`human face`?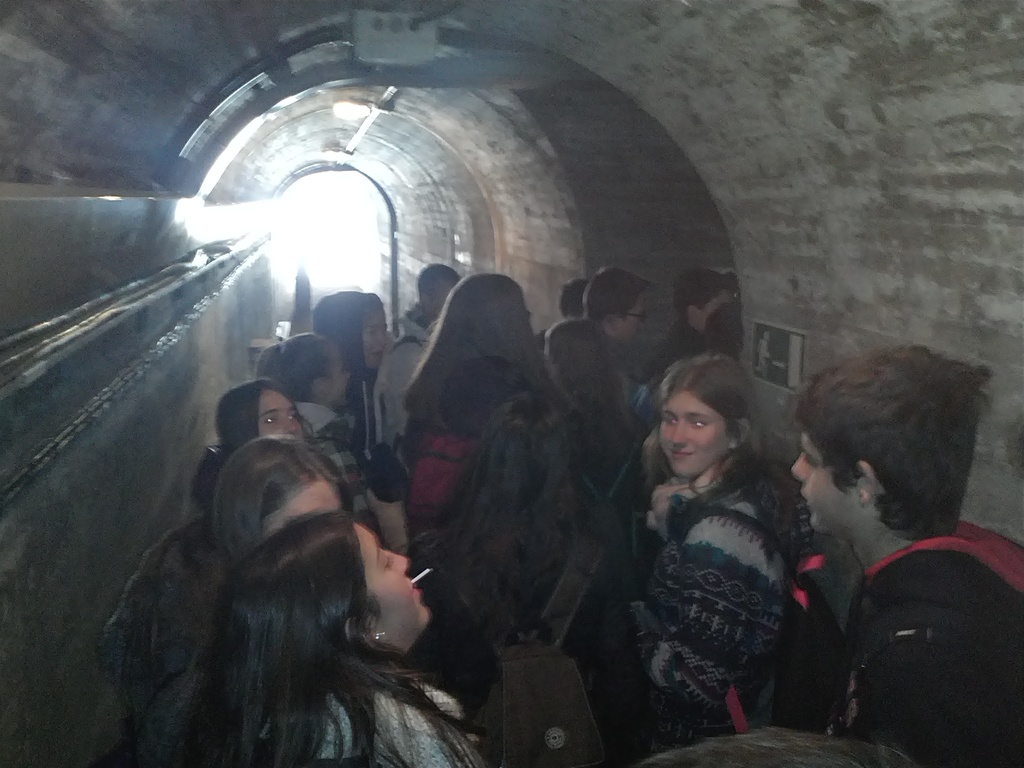
select_region(351, 522, 431, 655)
